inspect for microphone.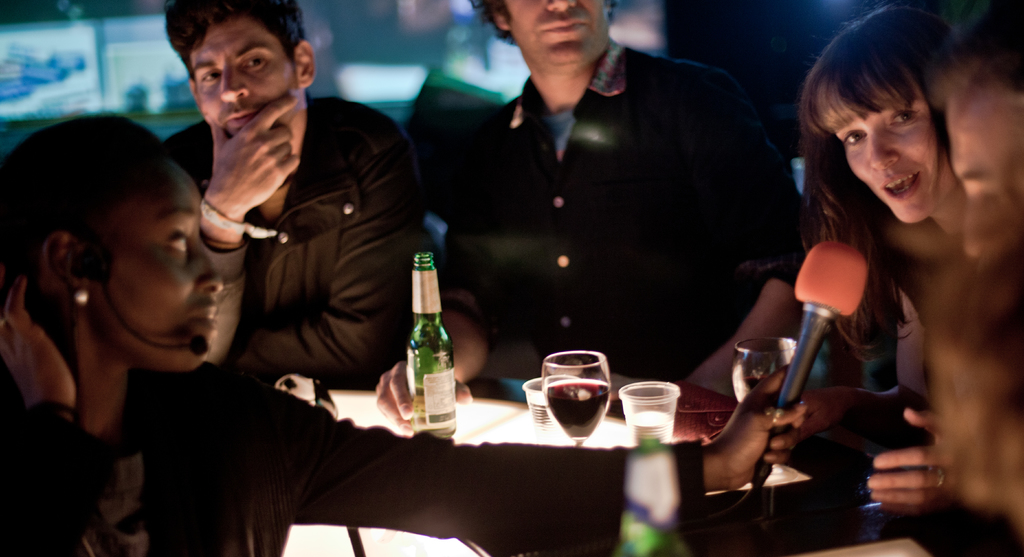
Inspection: l=189, t=333, r=208, b=355.
